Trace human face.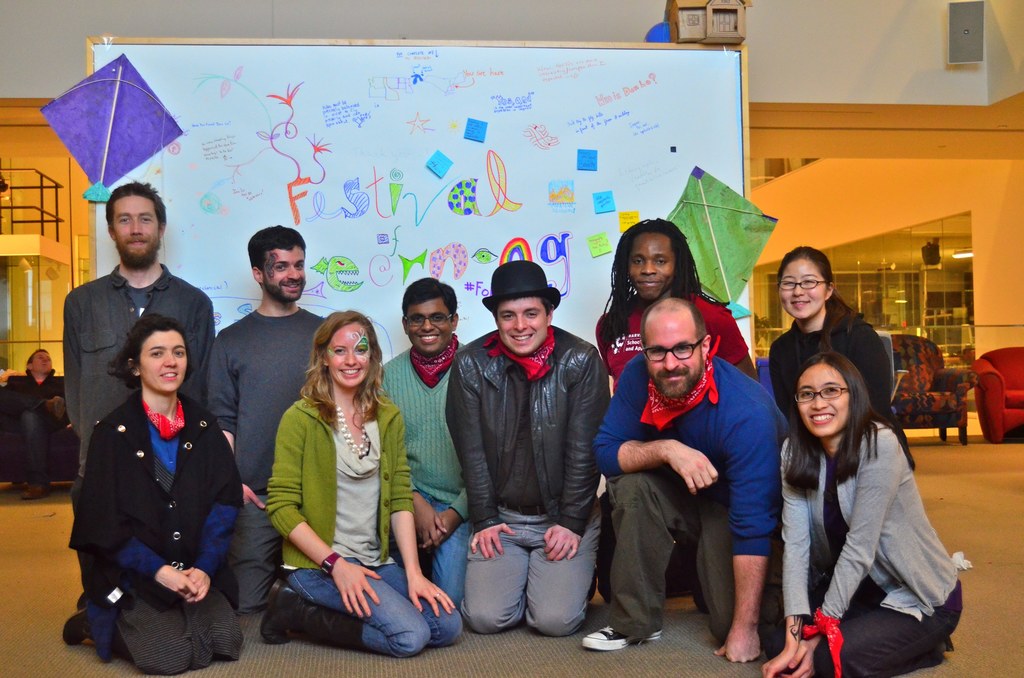
Traced to (406,303,451,353).
